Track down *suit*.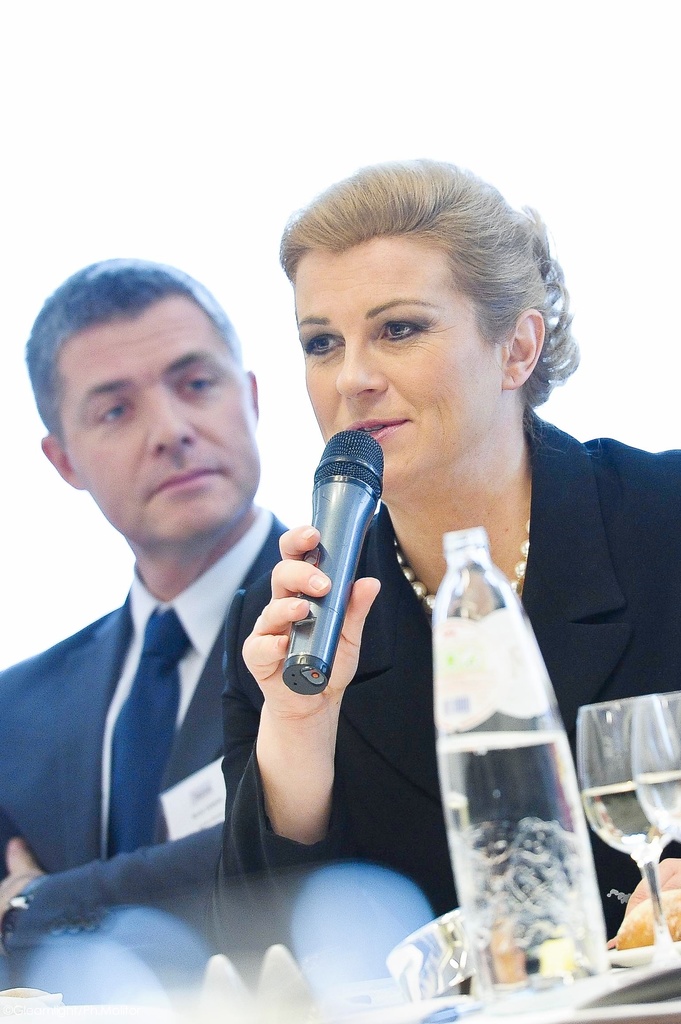
Tracked to <box>0,506,294,952</box>.
